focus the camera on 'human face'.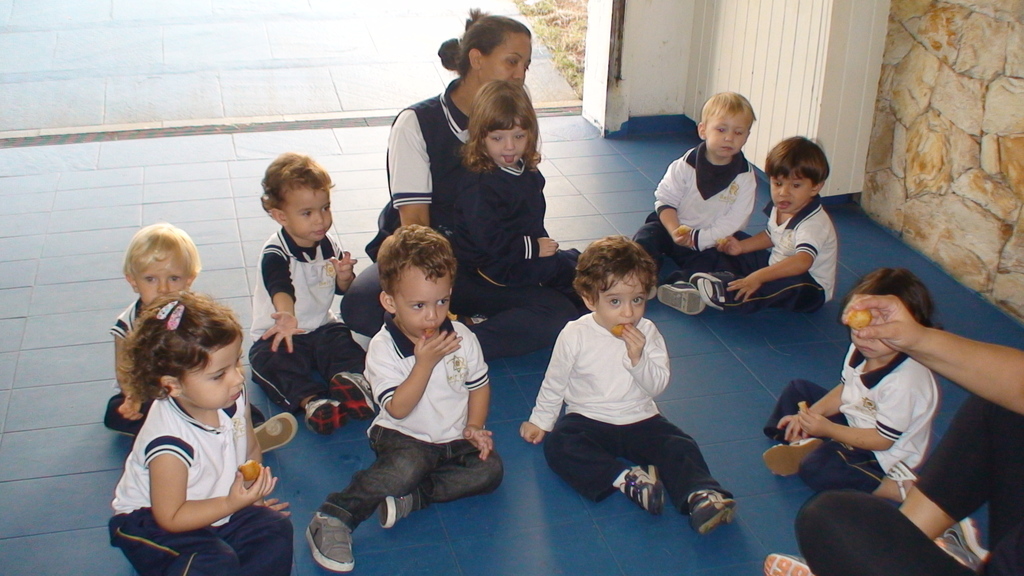
Focus region: box(289, 189, 332, 243).
